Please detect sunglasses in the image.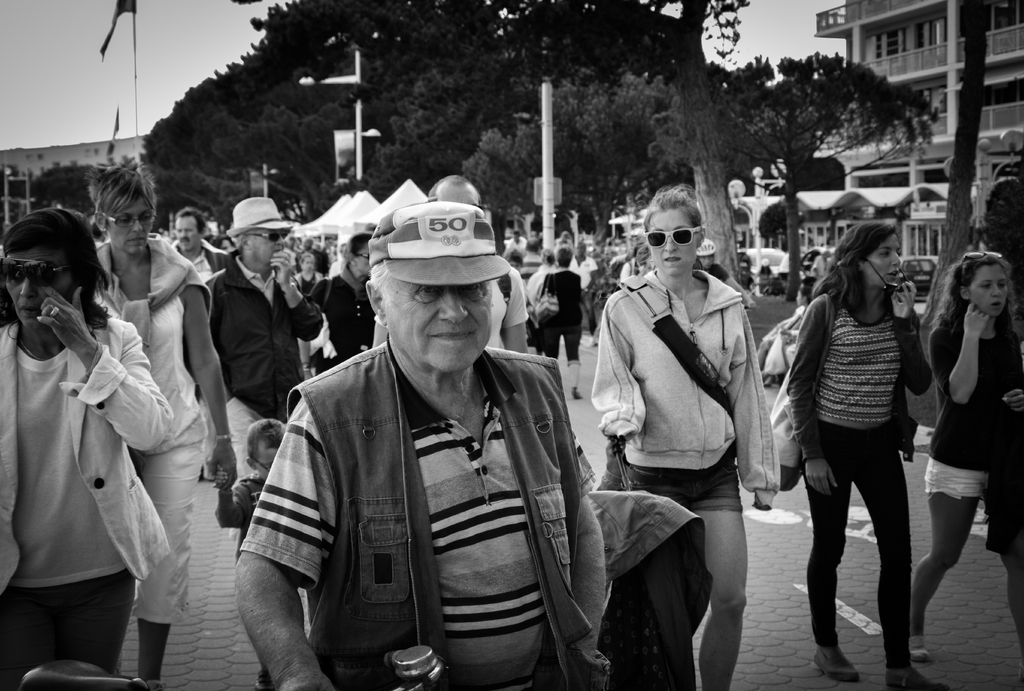
(247, 231, 286, 241).
